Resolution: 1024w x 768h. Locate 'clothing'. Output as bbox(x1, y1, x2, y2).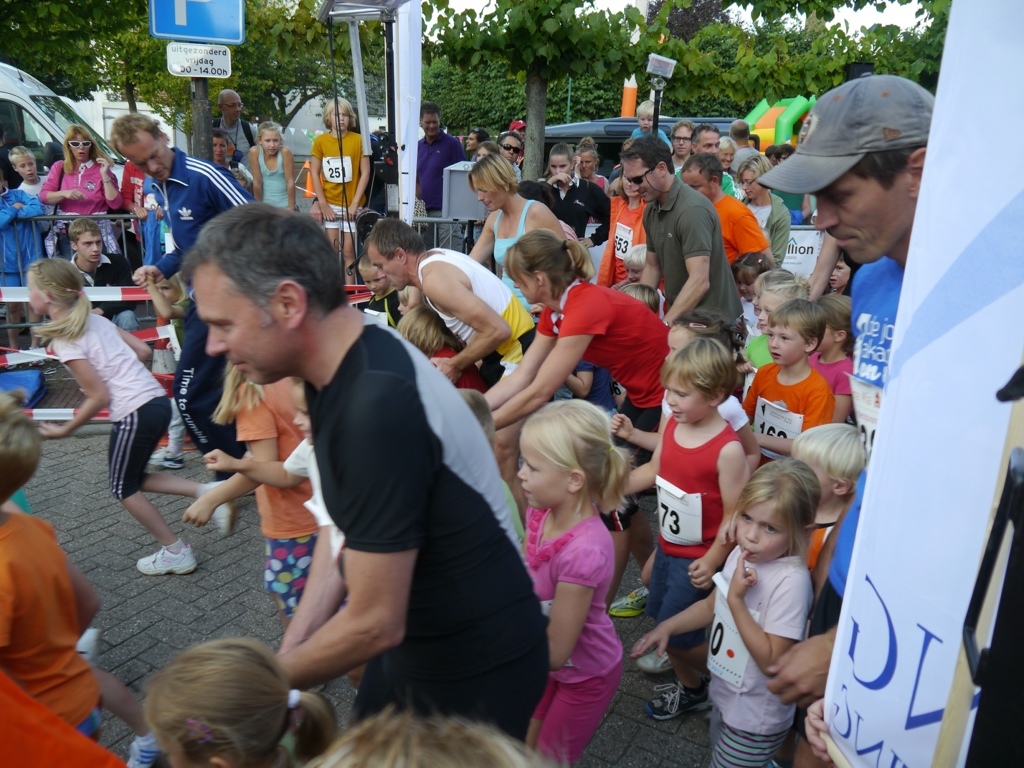
bbox(648, 178, 743, 342).
